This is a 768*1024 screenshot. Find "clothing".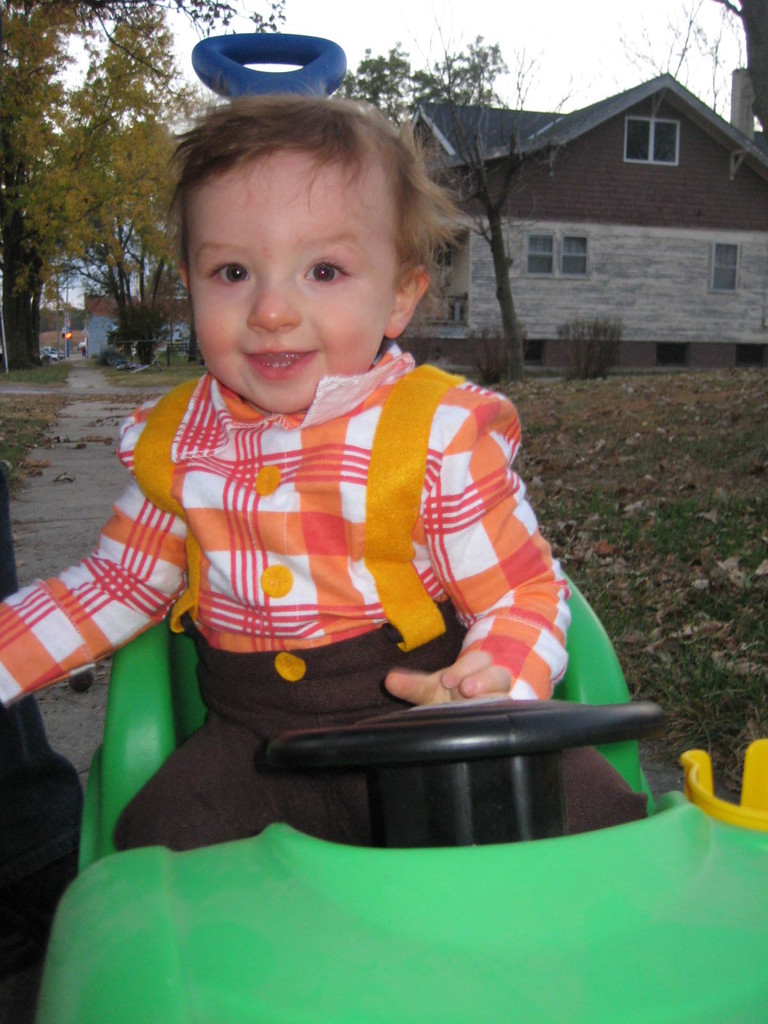
Bounding box: {"x1": 78, "y1": 292, "x2": 607, "y2": 816}.
